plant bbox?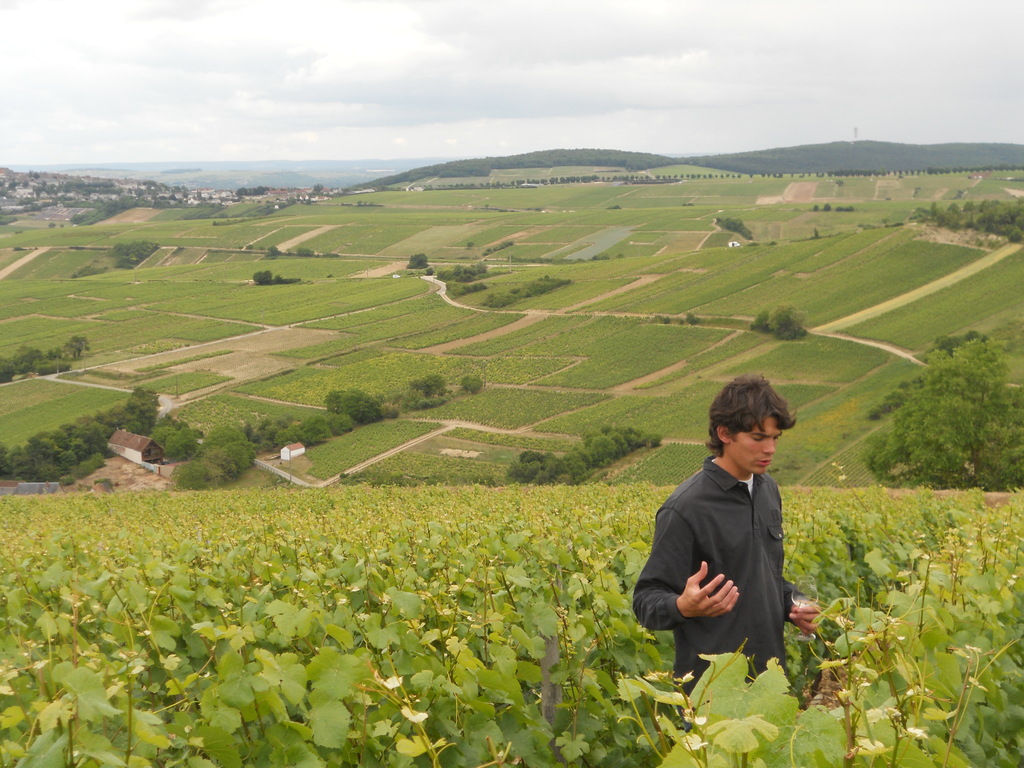
region(207, 424, 244, 439)
